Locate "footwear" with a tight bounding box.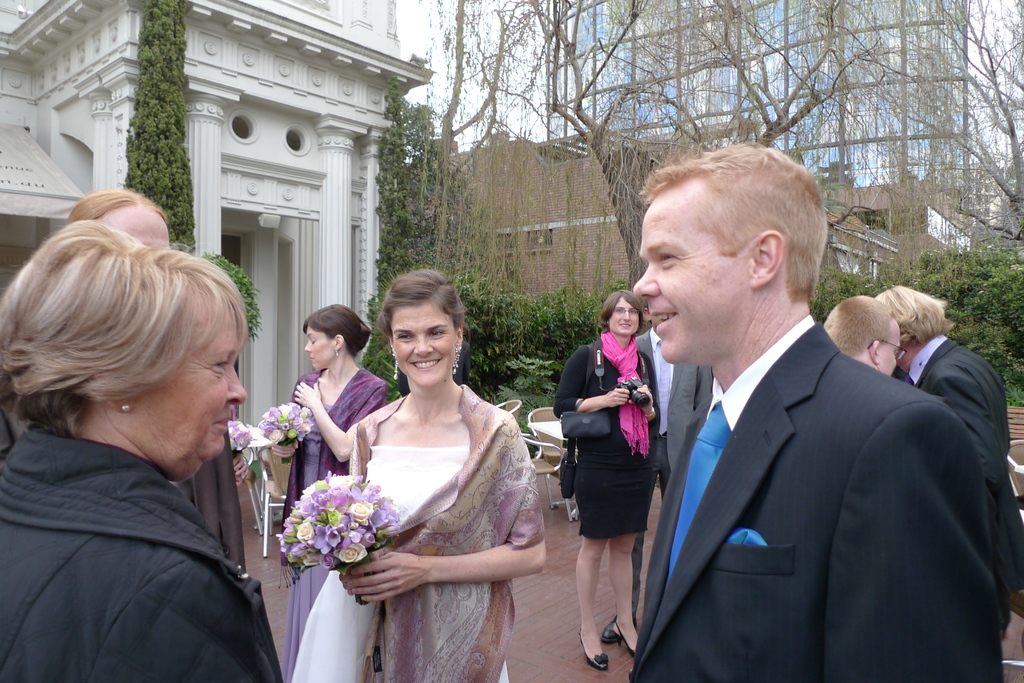
{"x1": 609, "y1": 613, "x2": 635, "y2": 656}.
